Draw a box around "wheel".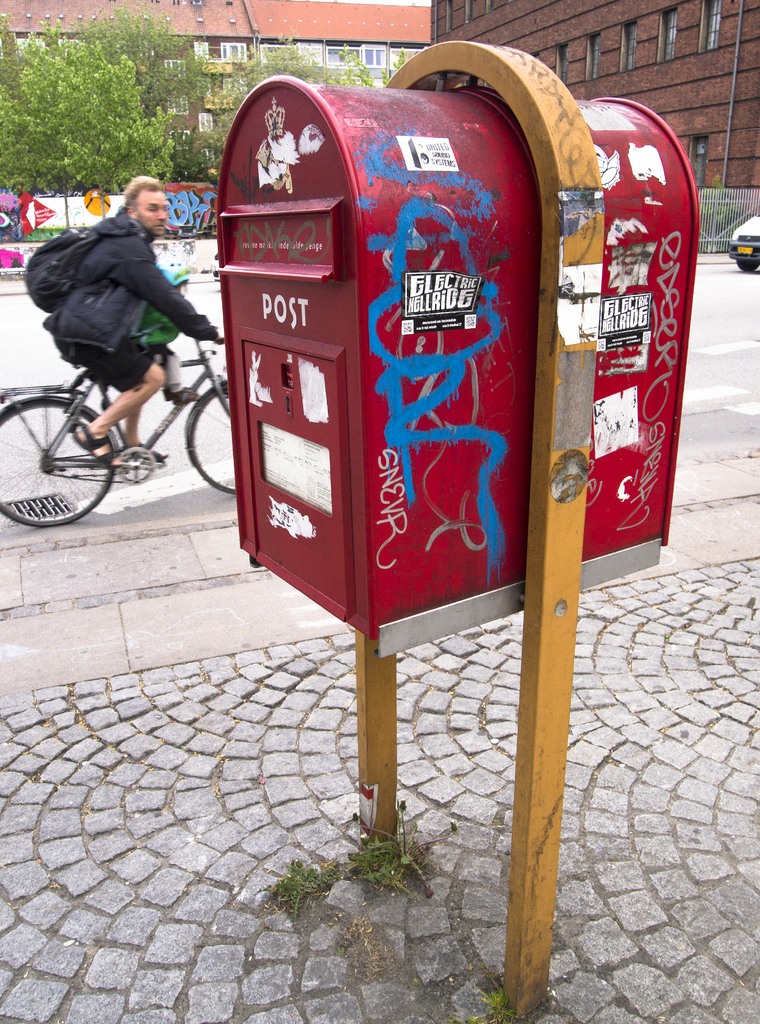
crop(175, 379, 244, 491).
